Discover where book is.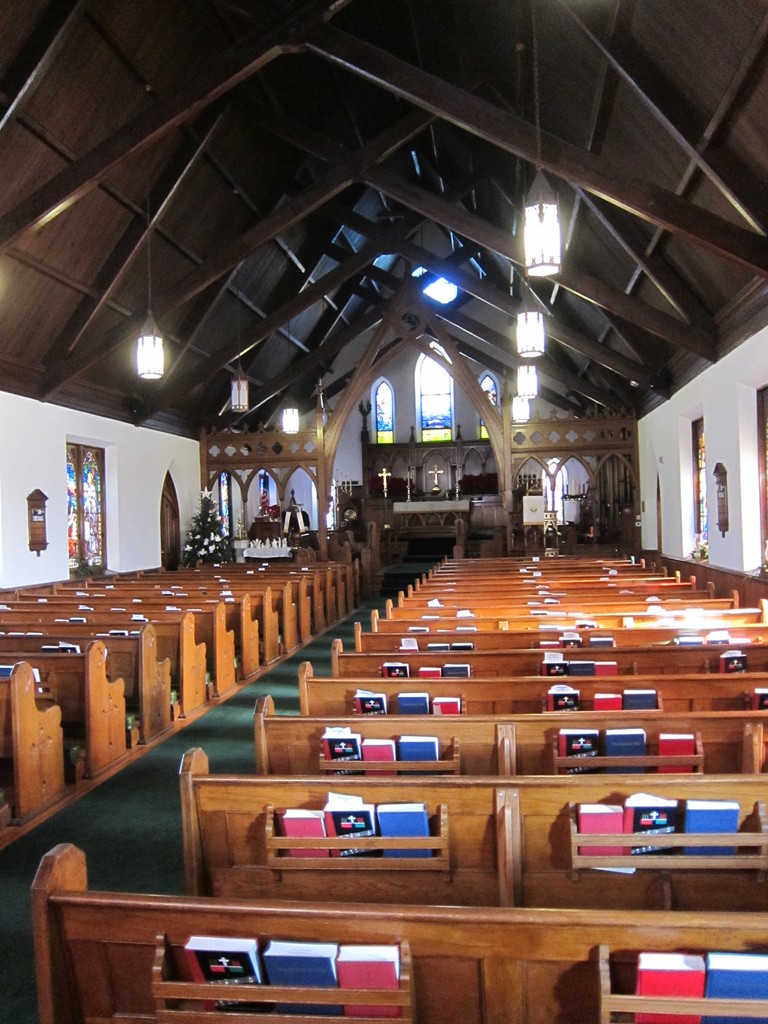
Discovered at 589/691/630/709.
